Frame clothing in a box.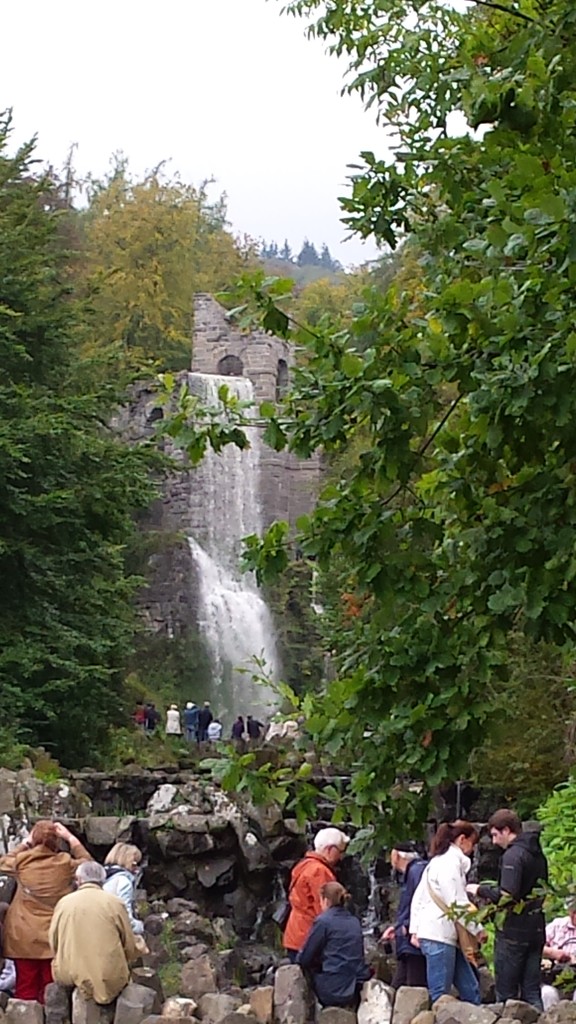
(388,856,424,981).
